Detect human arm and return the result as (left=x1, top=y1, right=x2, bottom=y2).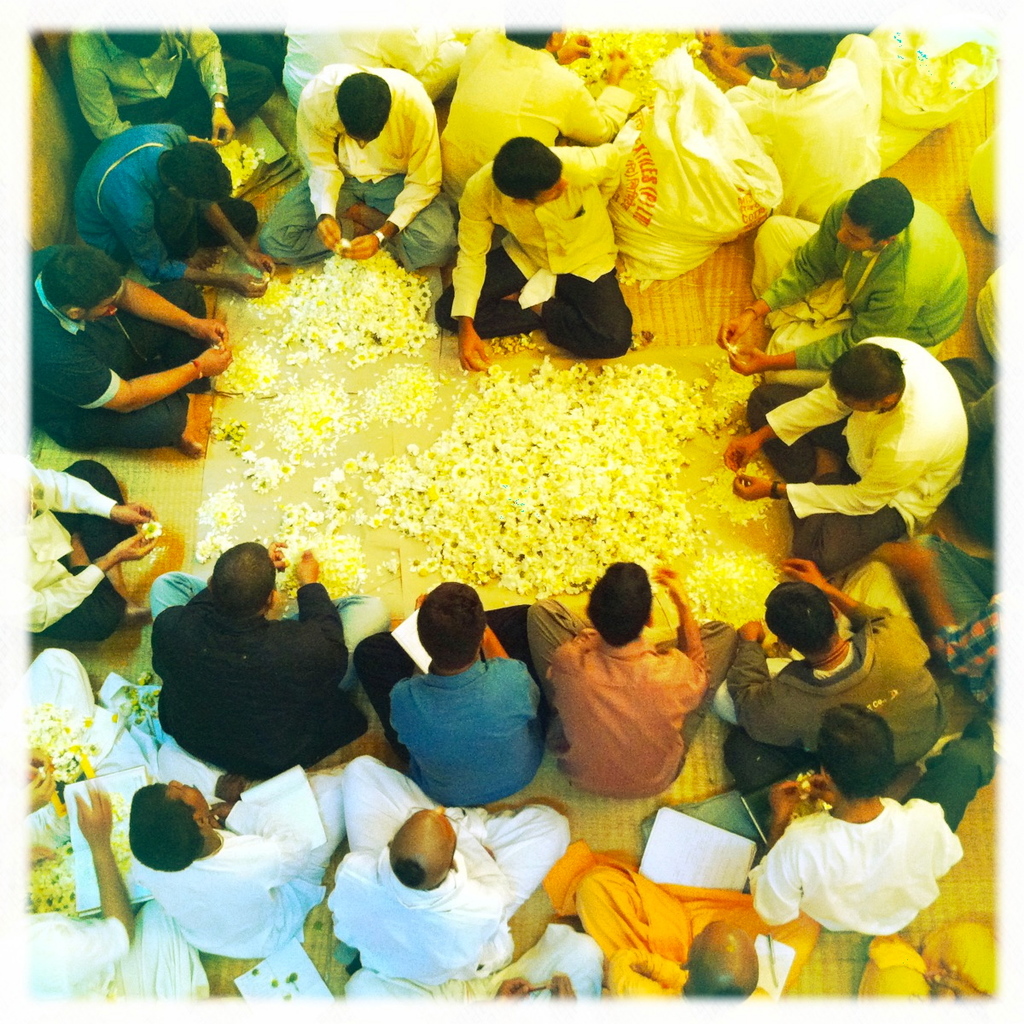
(left=294, top=102, right=340, bottom=247).
